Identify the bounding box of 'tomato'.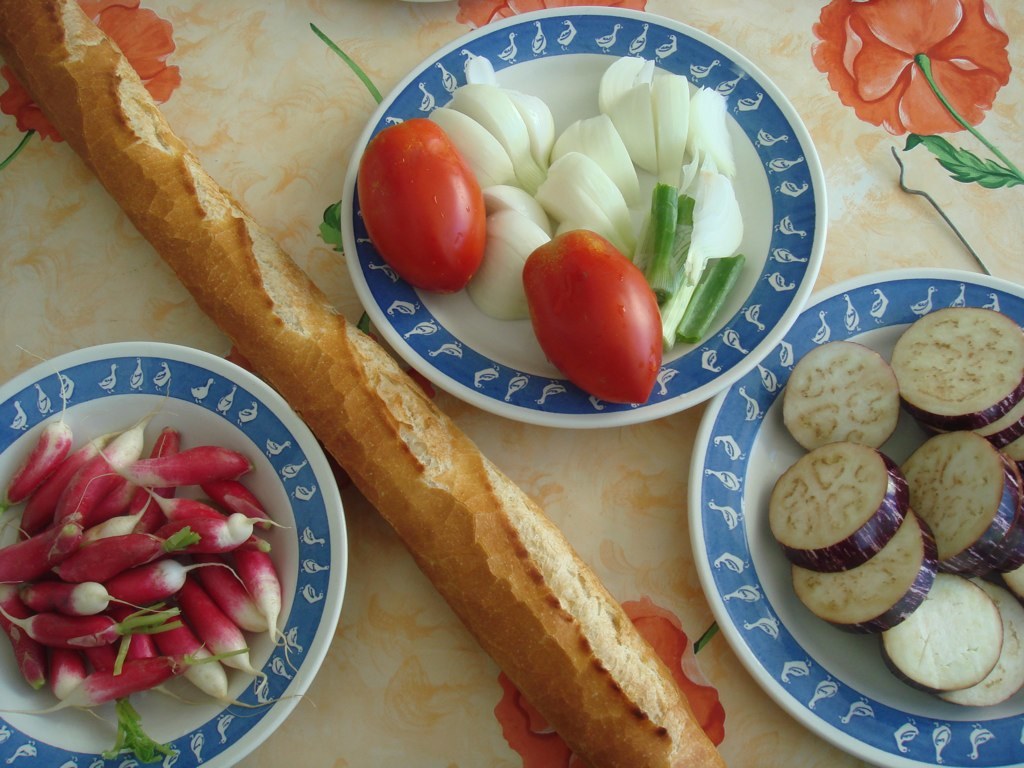
box(353, 113, 493, 293).
